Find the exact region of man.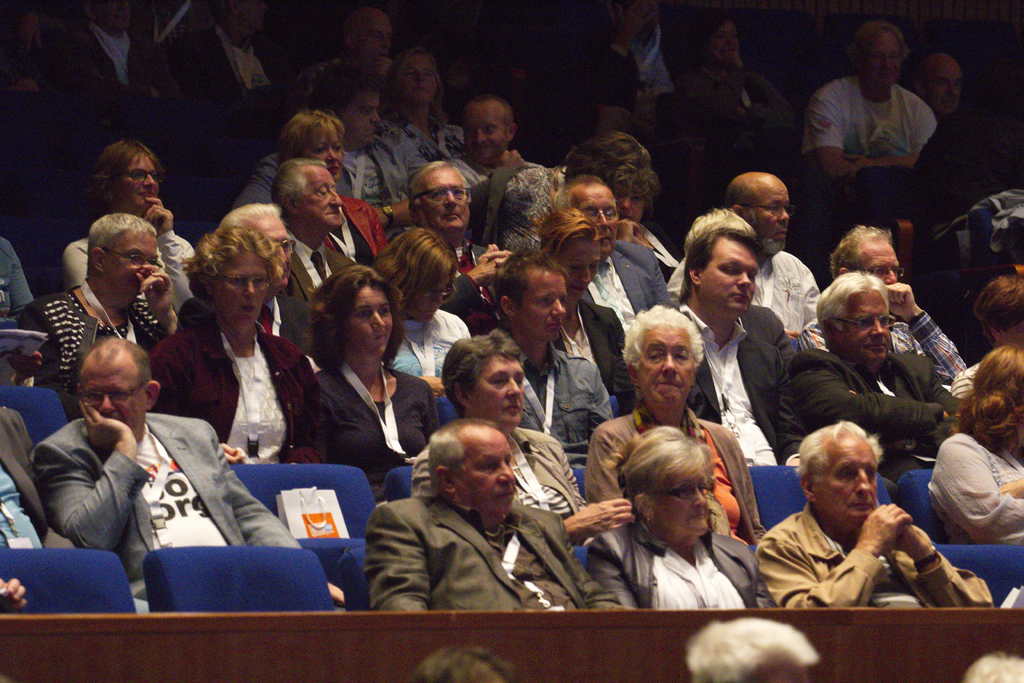
Exact region: 365,415,629,609.
